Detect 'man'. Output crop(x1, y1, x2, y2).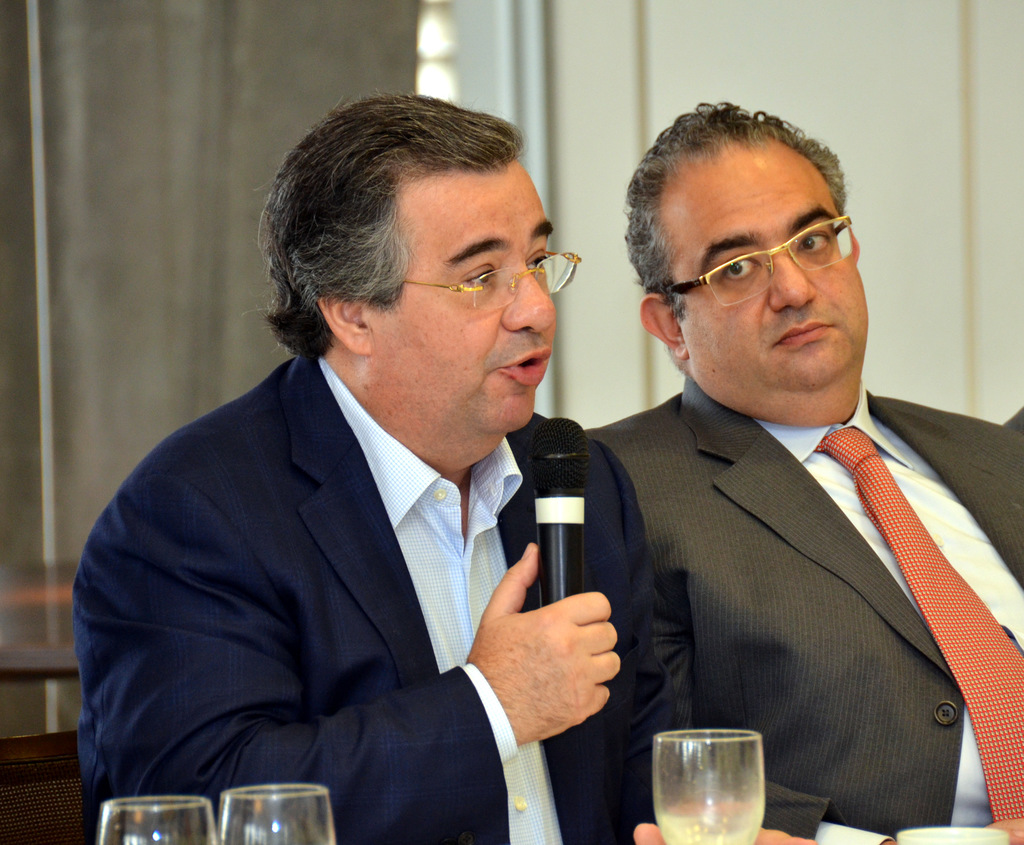
crop(60, 110, 691, 837).
